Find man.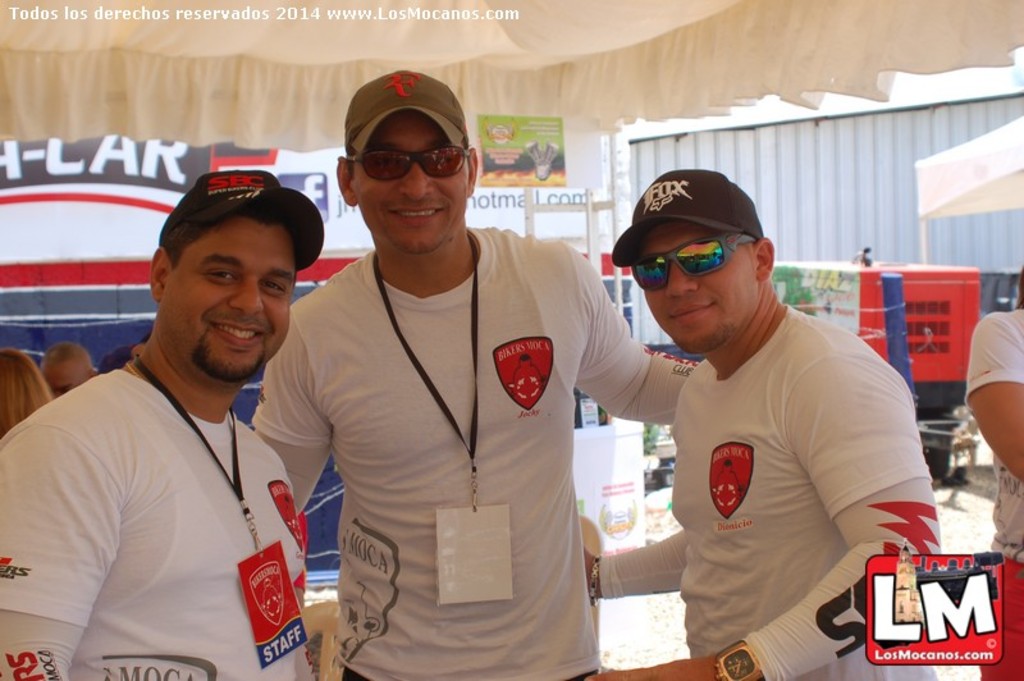
[250, 68, 705, 680].
